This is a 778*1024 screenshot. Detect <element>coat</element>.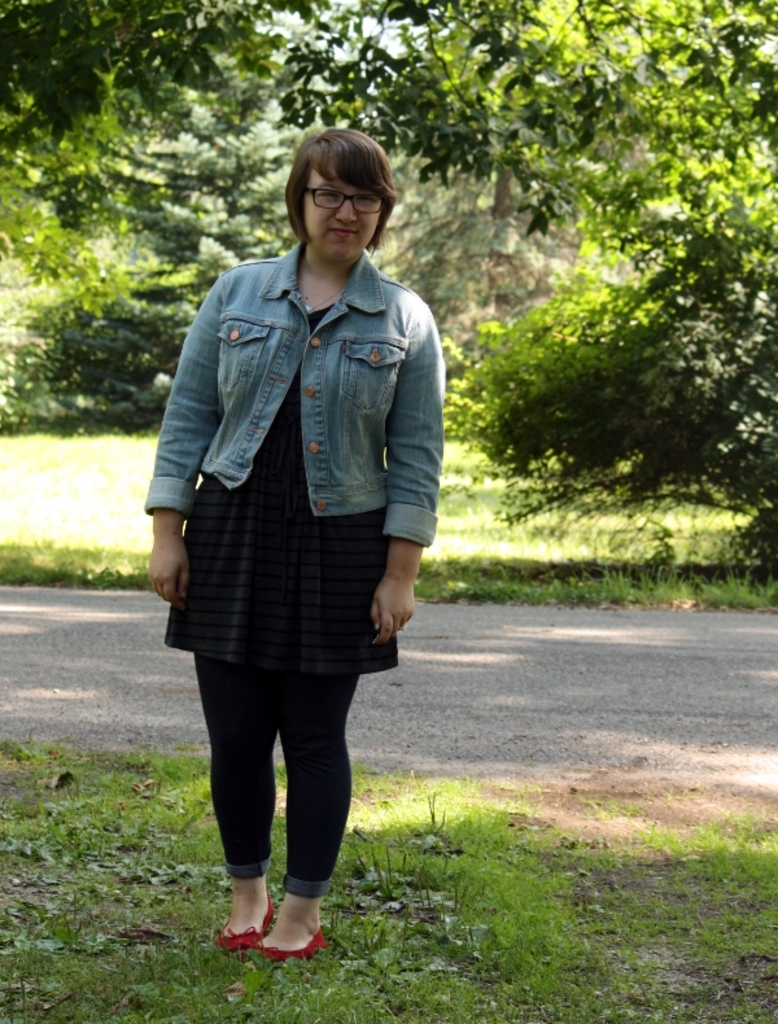
locate(166, 213, 430, 563).
